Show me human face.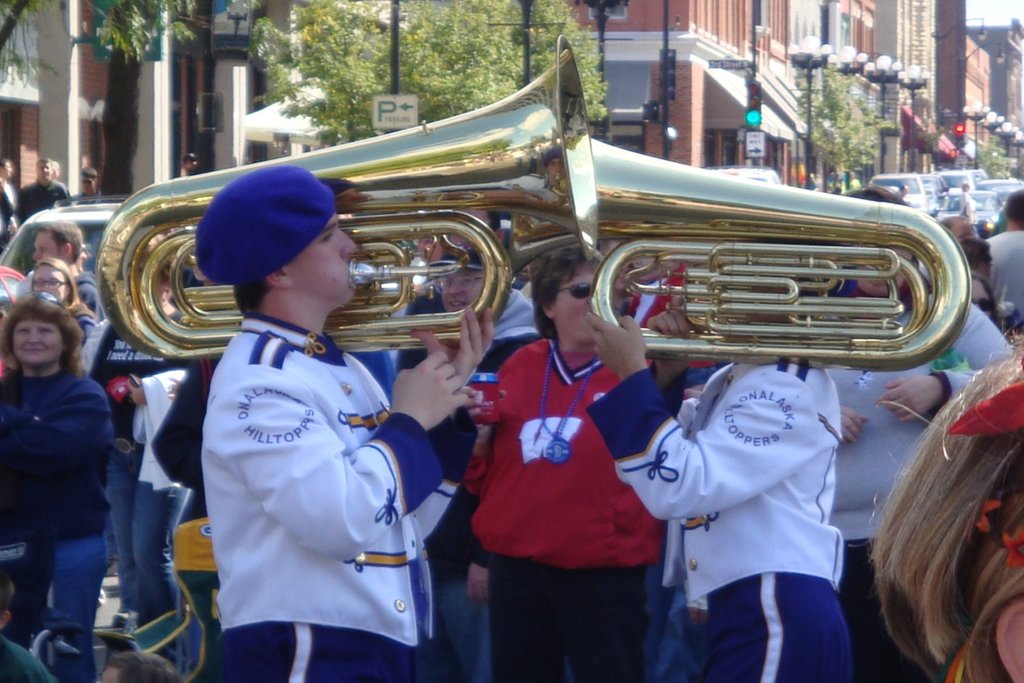
human face is here: crop(32, 222, 60, 264).
